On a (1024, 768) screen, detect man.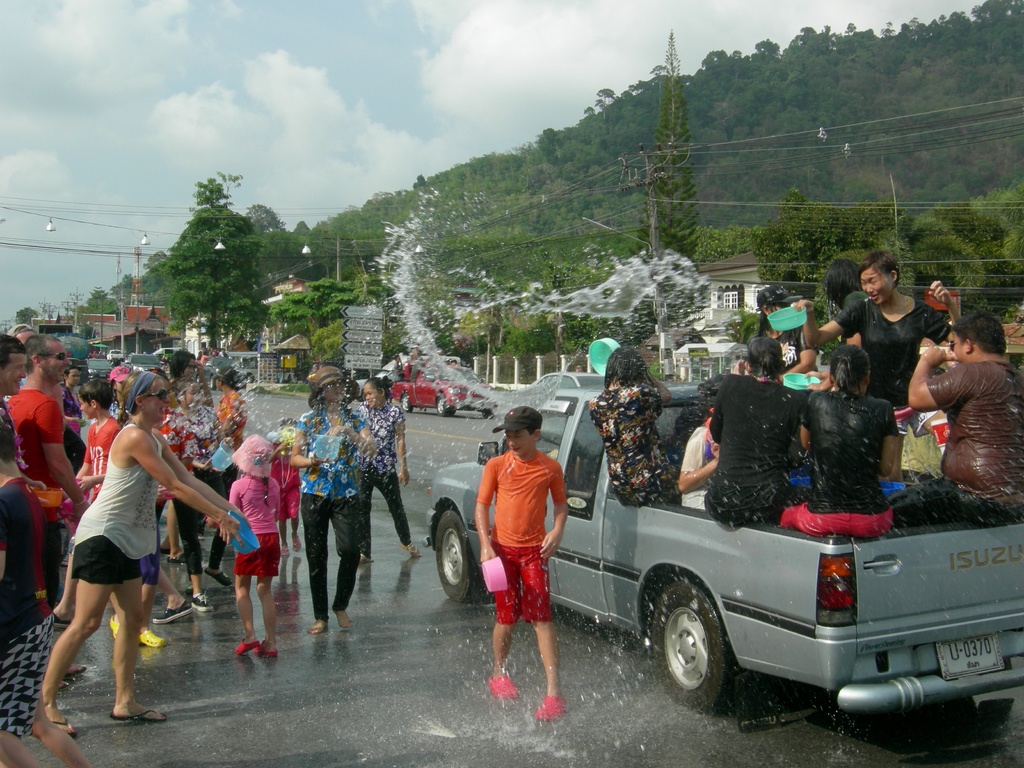
left=0, top=331, right=29, bottom=487.
